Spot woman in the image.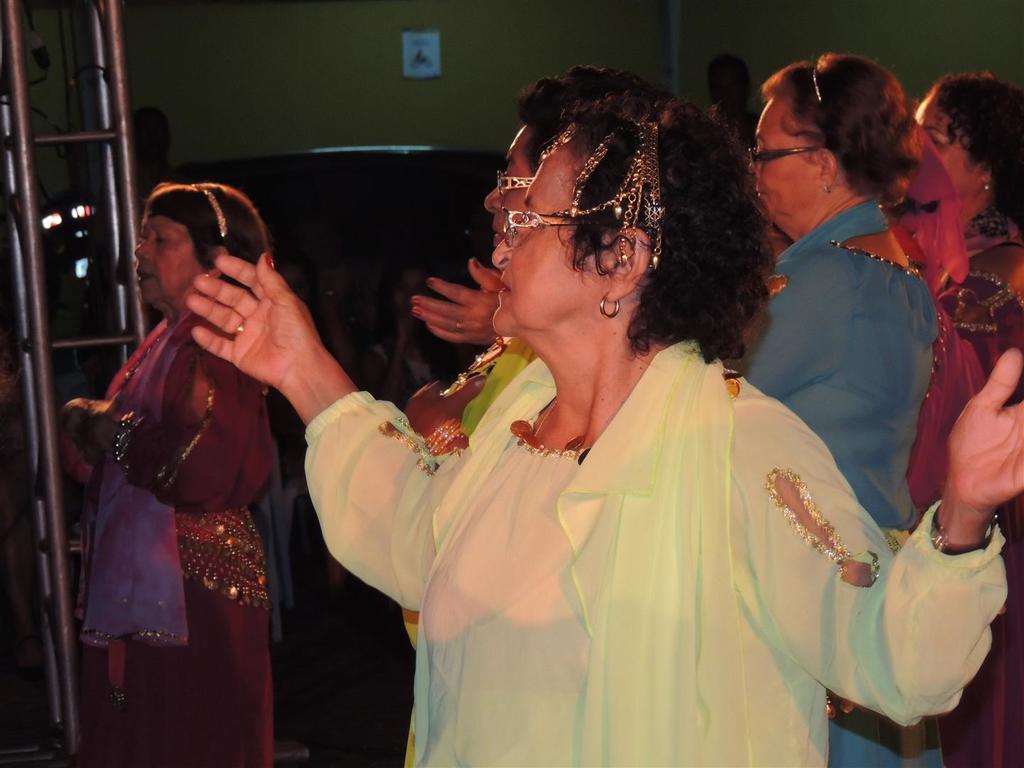
woman found at x1=924, y1=69, x2=1017, y2=763.
